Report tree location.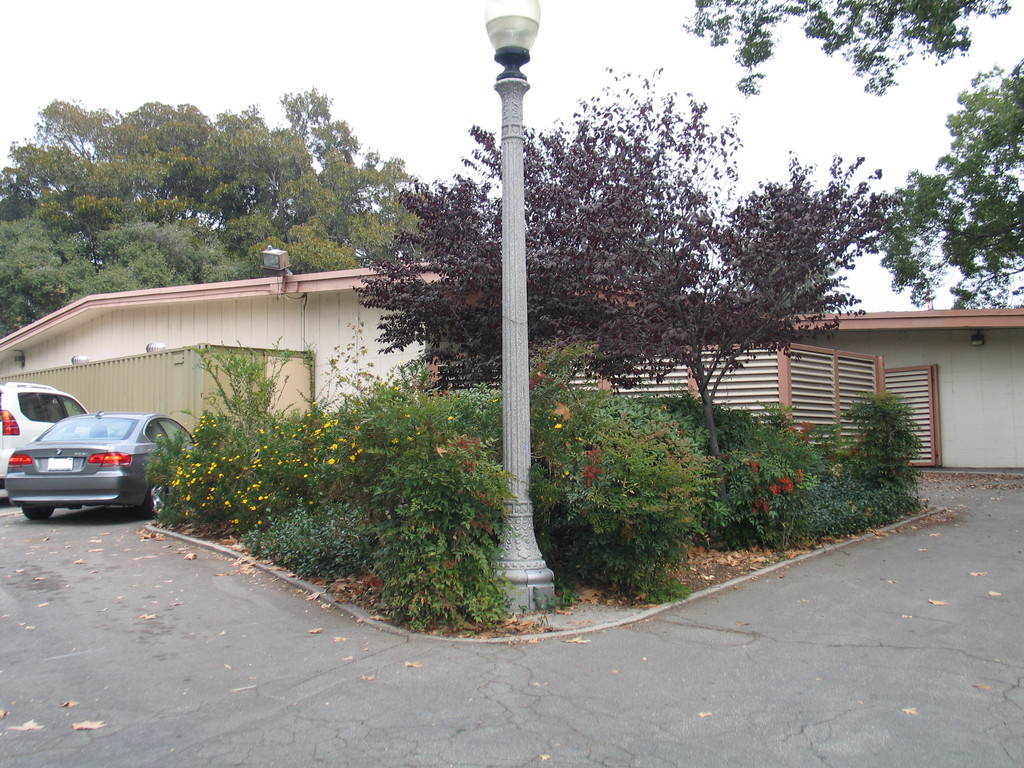
Report: box=[0, 93, 435, 345].
